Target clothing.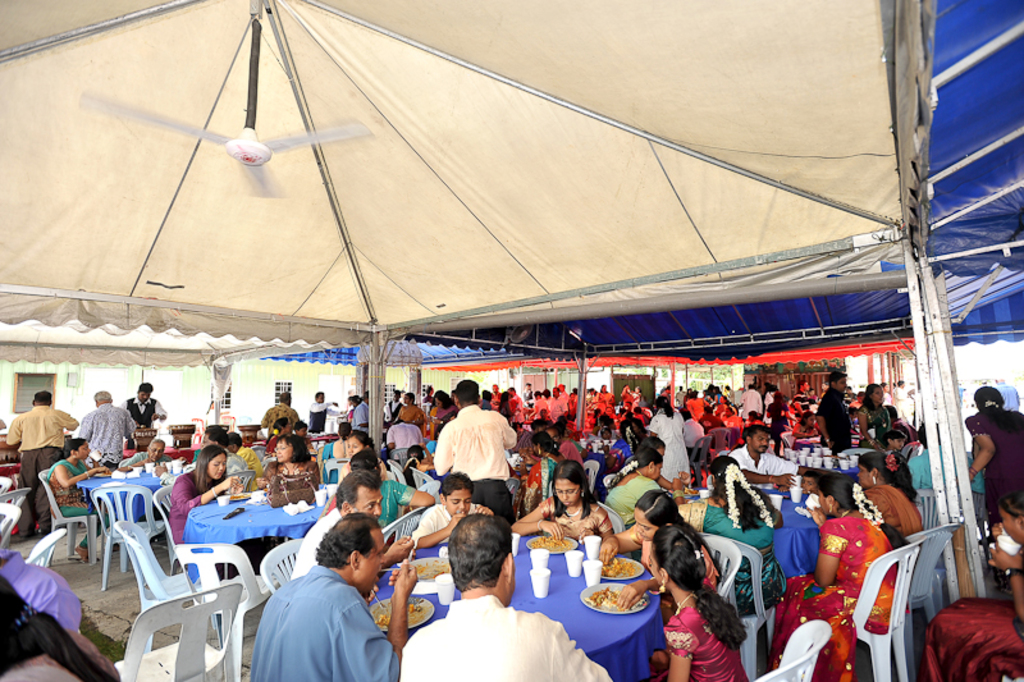
Target region: left=604, top=477, right=663, bottom=522.
